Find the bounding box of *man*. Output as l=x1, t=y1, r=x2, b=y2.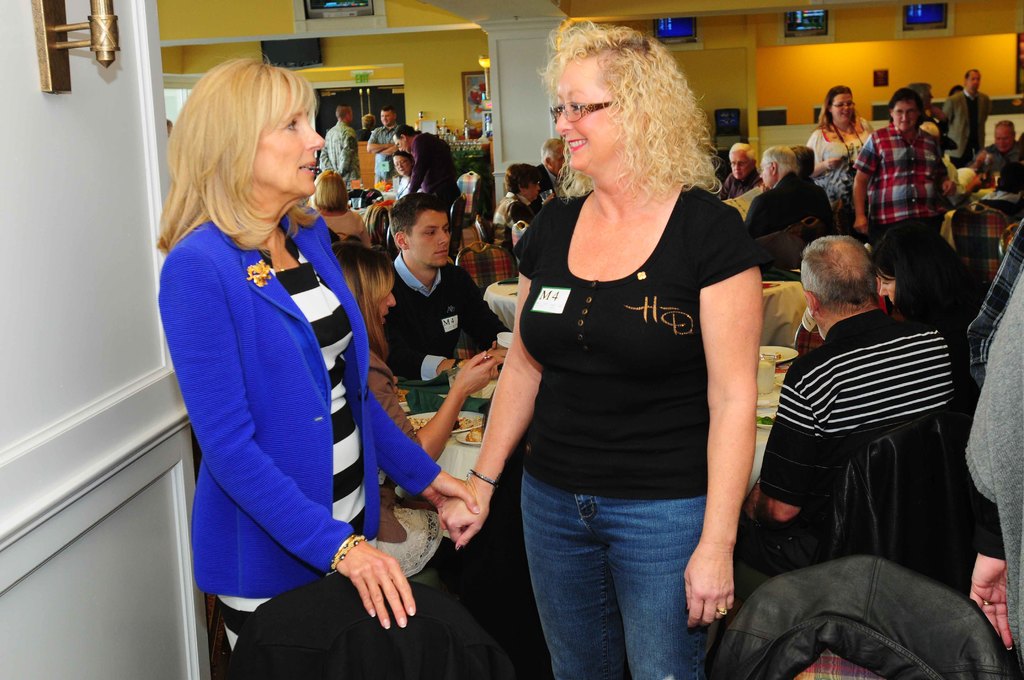
l=942, t=71, r=989, b=168.
